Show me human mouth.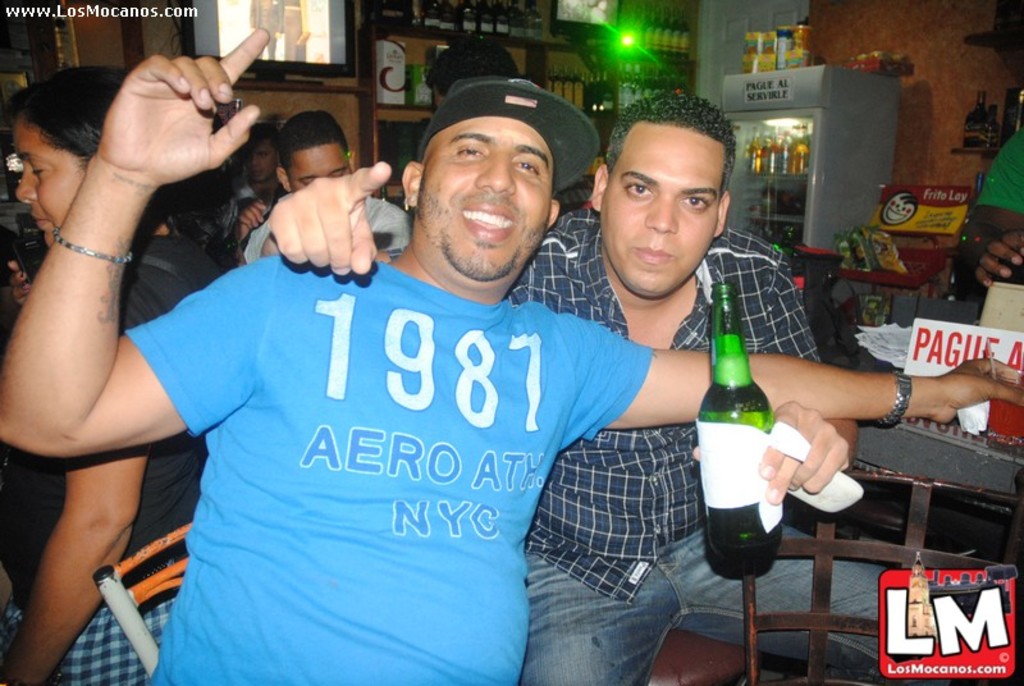
human mouth is here: rect(465, 202, 515, 242).
